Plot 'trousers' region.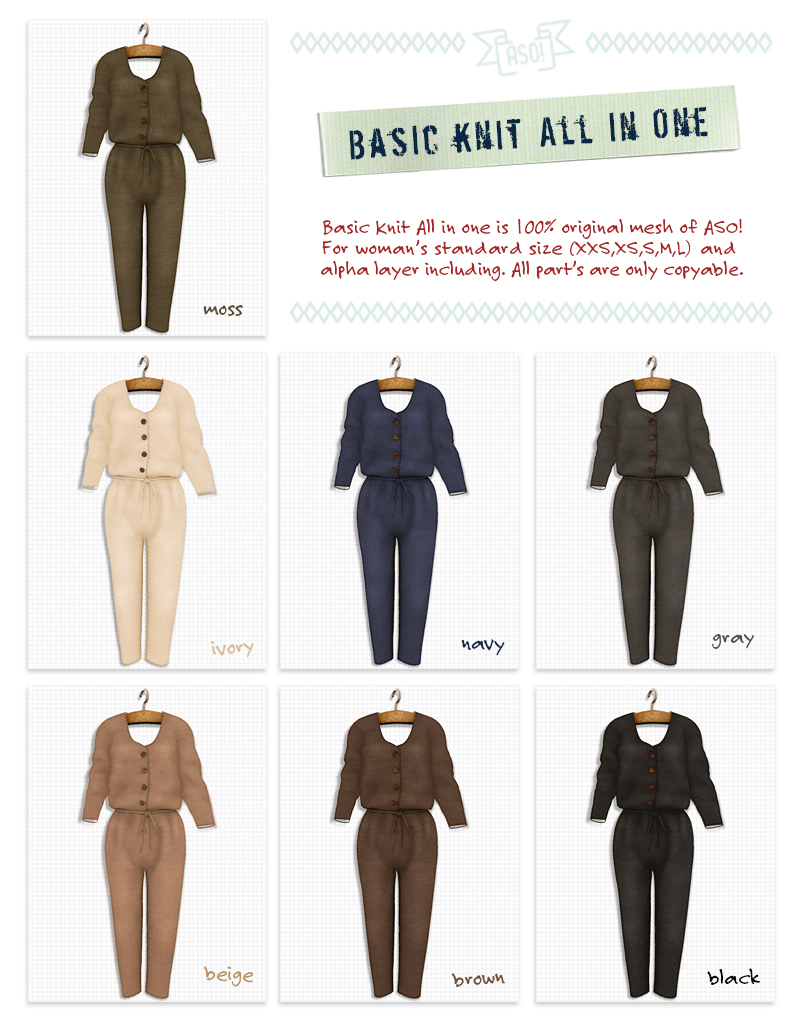
Plotted at [103,149,188,336].
